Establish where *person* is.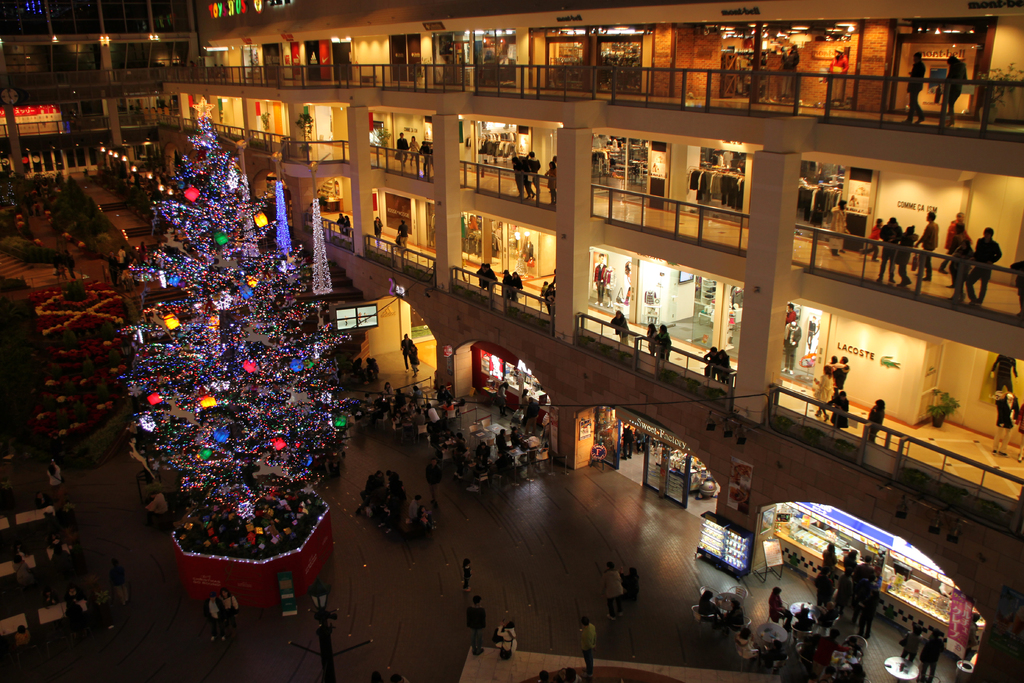
Established at x1=836, y1=391, x2=851, y2=432.
